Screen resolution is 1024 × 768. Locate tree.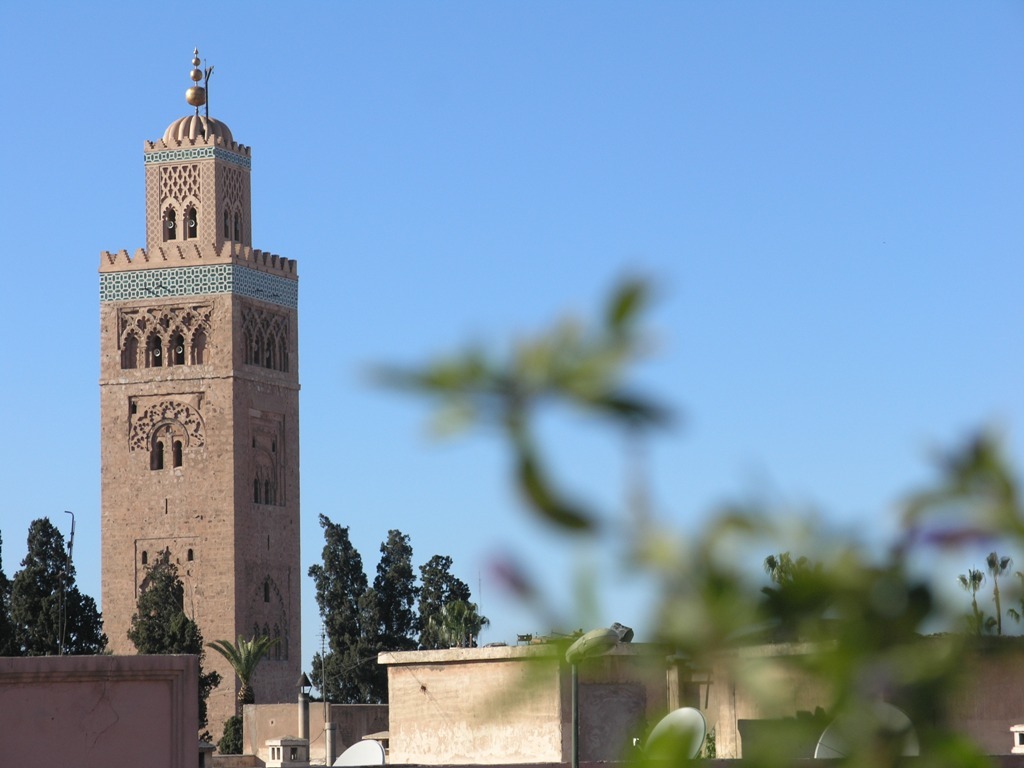
box(422, 593, 485, 650).
